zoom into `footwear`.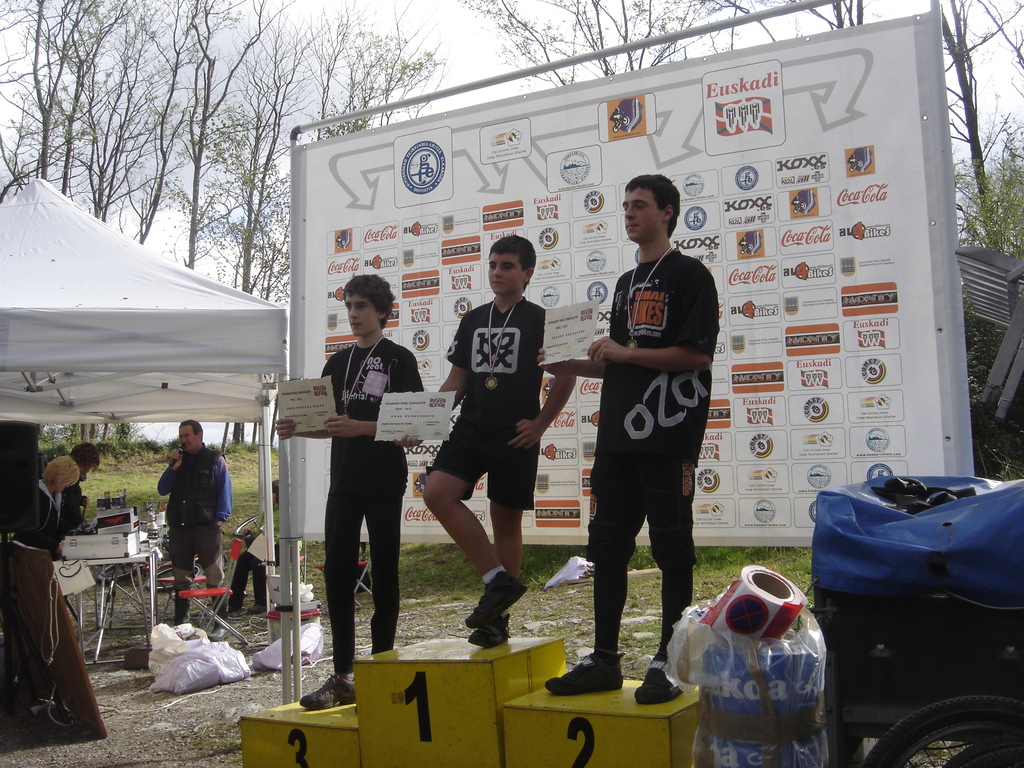
Zoom target: BBox(464, 569, 530, 627).
